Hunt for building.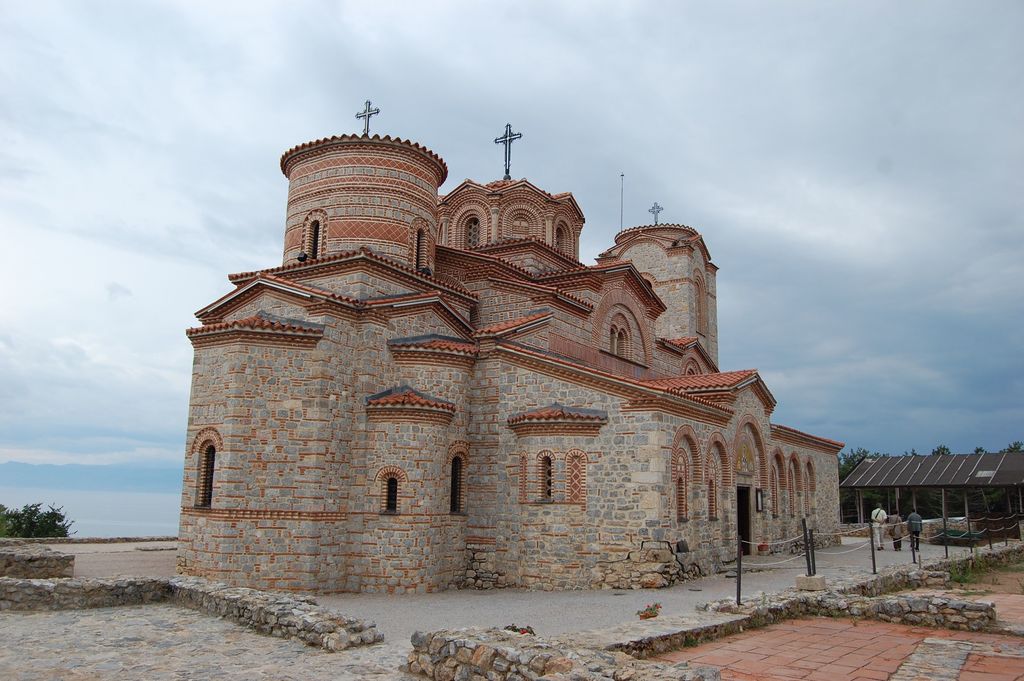
Hunted down at 176, 99, 845, 605.
